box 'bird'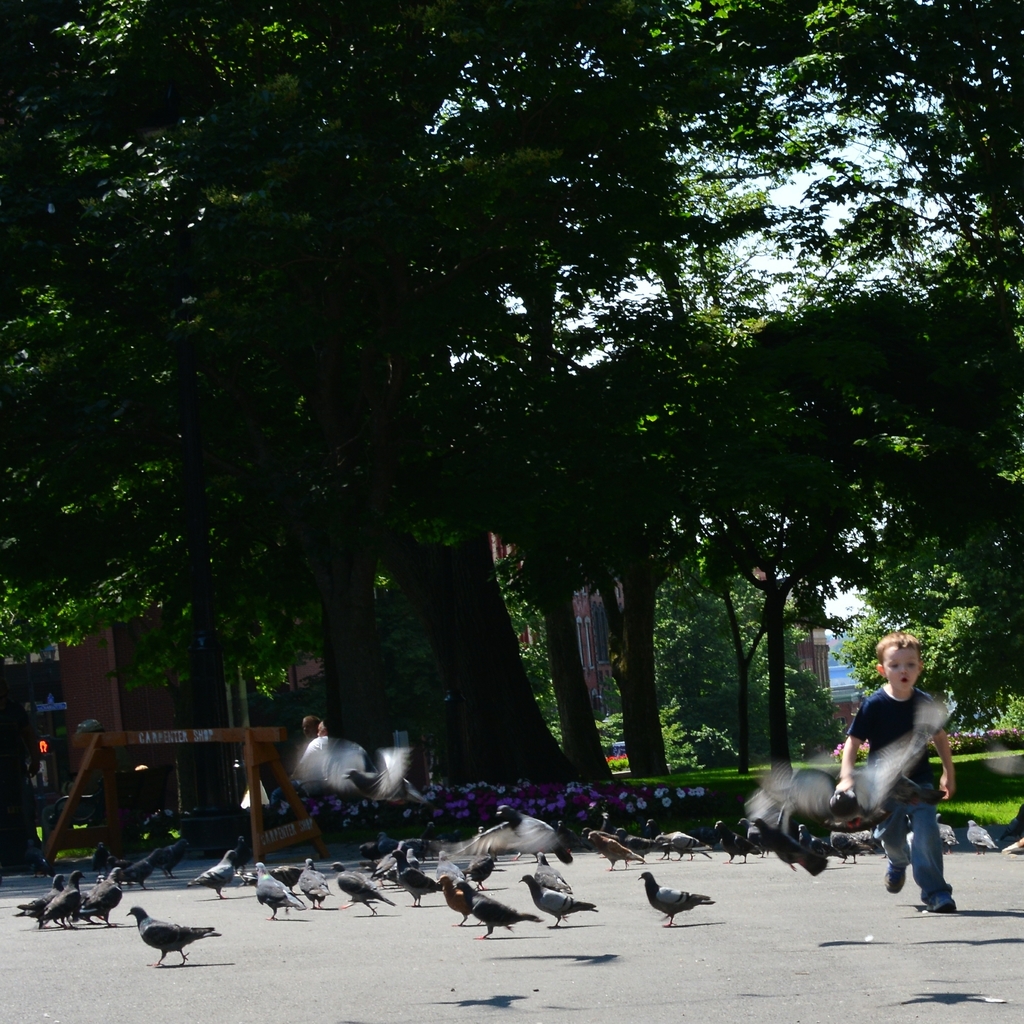
517/875/599/931
